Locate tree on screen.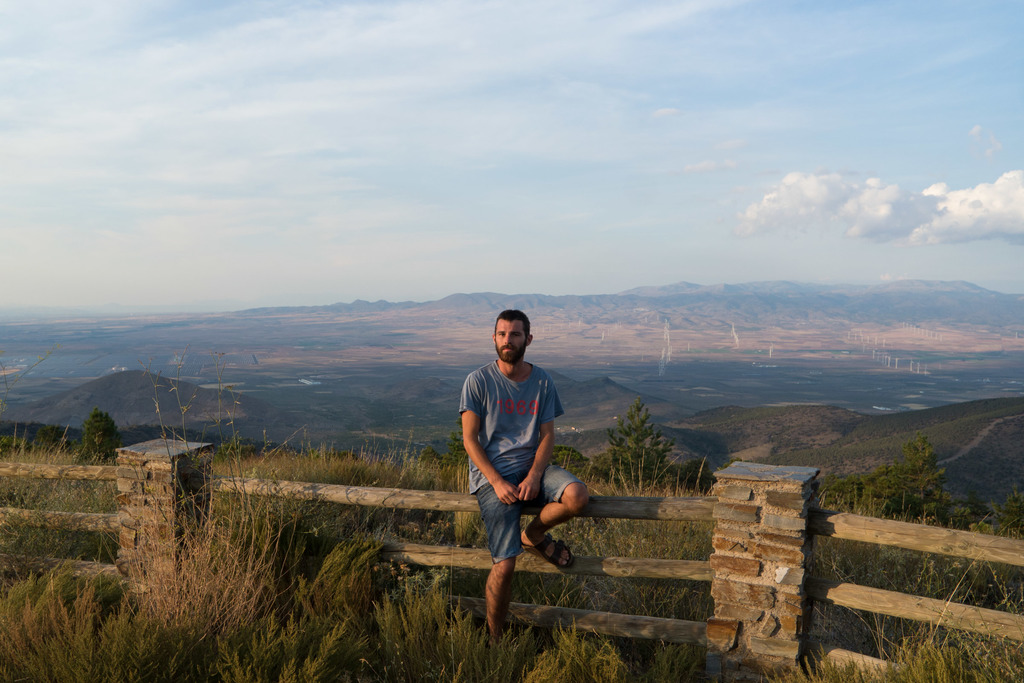
On screen at BBox(604, 397, 674, 489).
